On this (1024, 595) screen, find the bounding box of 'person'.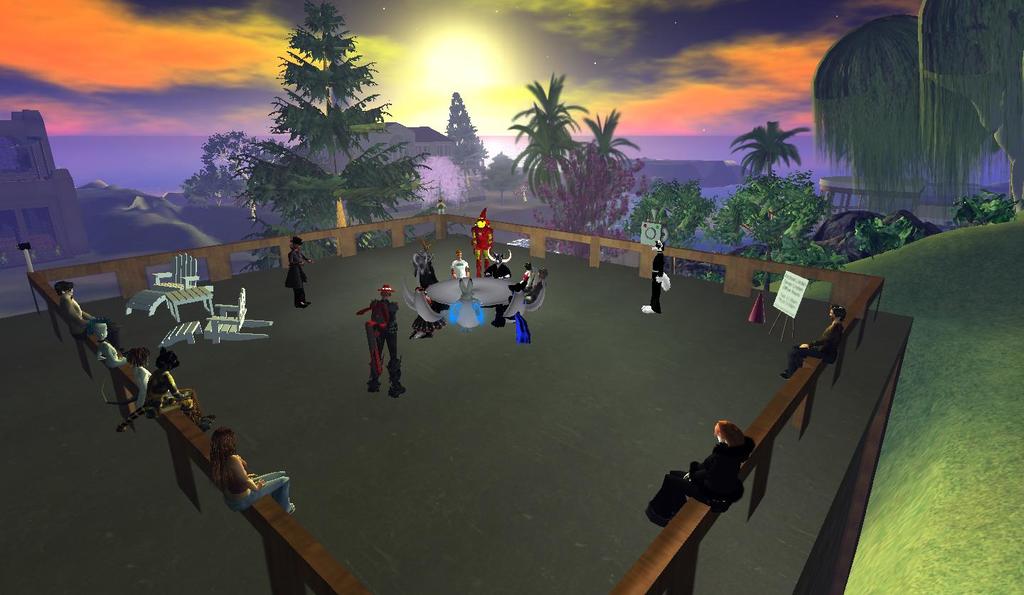
Bounding box: BBox(134, 343, 151, 407).
